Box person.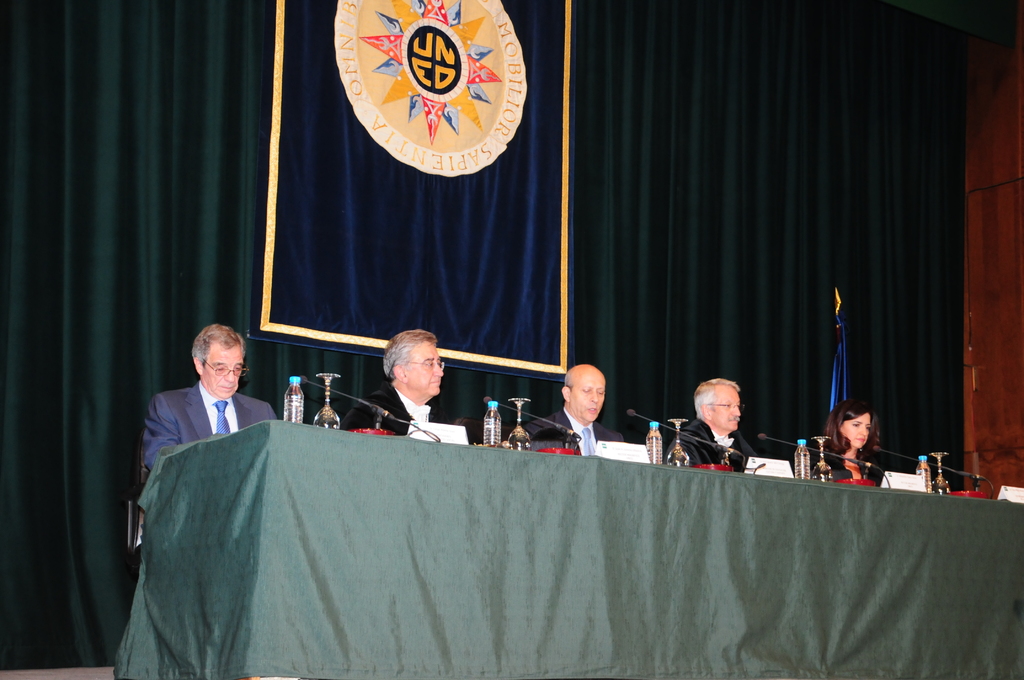
BBox(341, 325, 463, 435).
